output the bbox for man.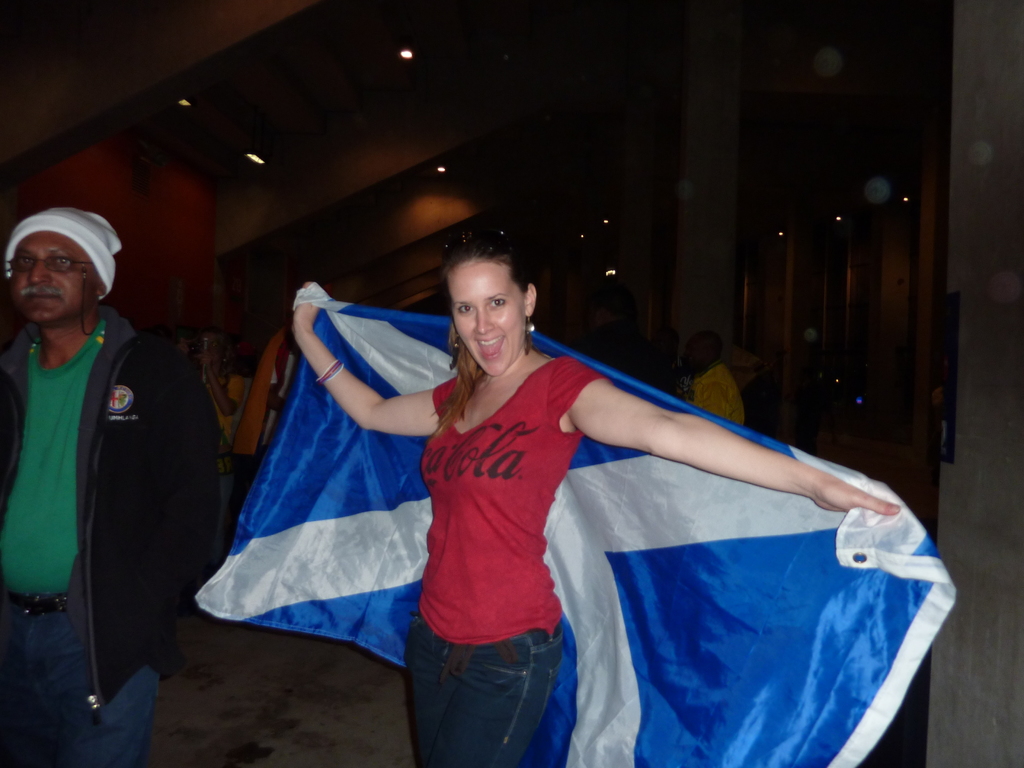
(x1=0, y1=158, x2=224, y2=767).
